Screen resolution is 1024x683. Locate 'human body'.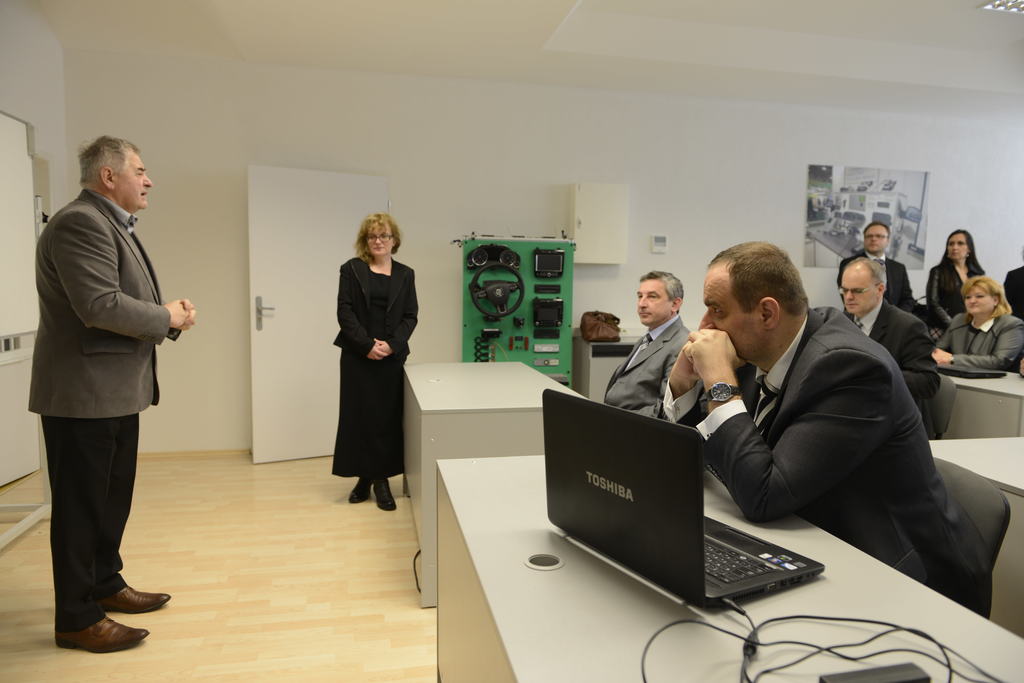
(x1=38, y1=133, x2=181, y2=659).
